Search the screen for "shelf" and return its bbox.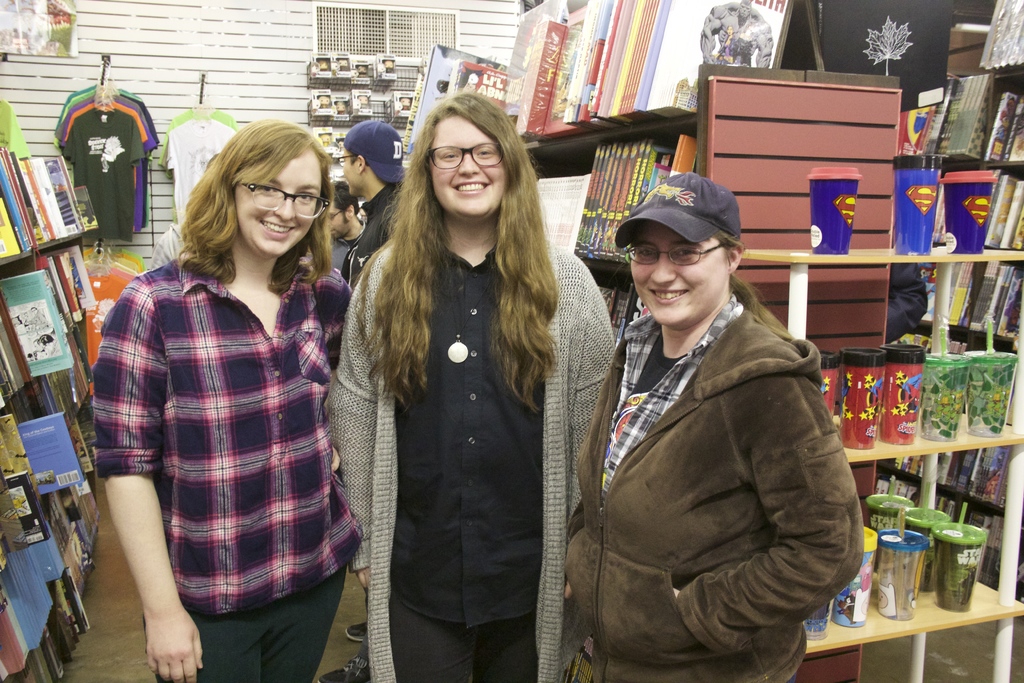
Found: rect(414, 110, 698, 362).
